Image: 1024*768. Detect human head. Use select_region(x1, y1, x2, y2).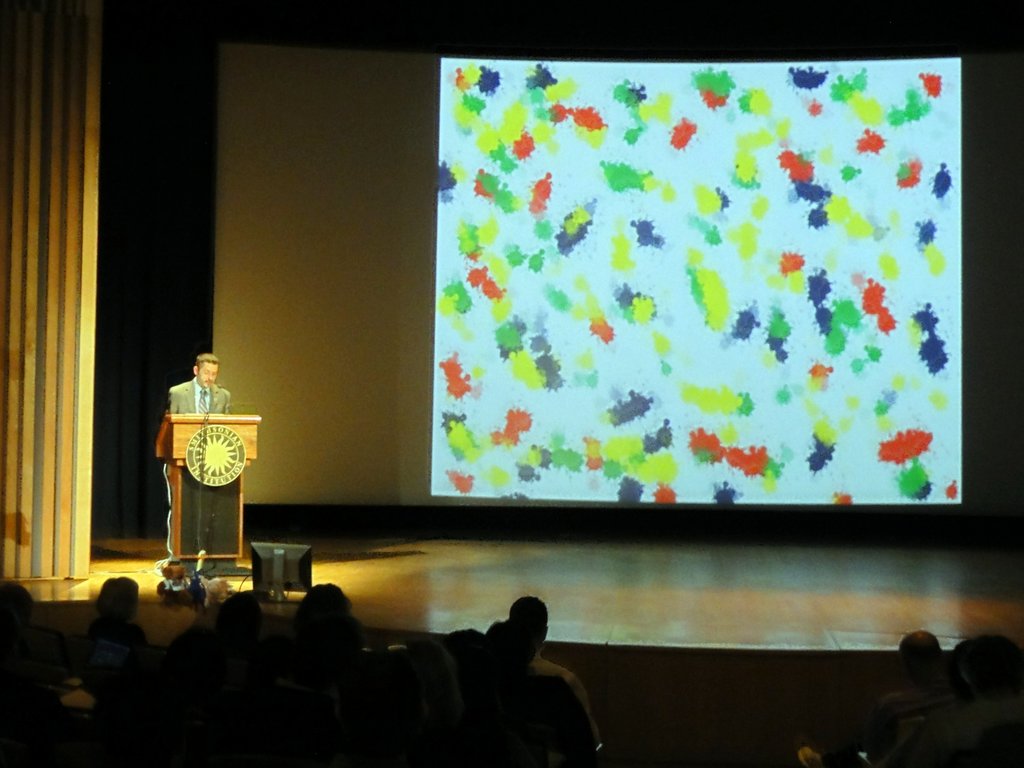
select_region(948, 632, 1023, 703).
